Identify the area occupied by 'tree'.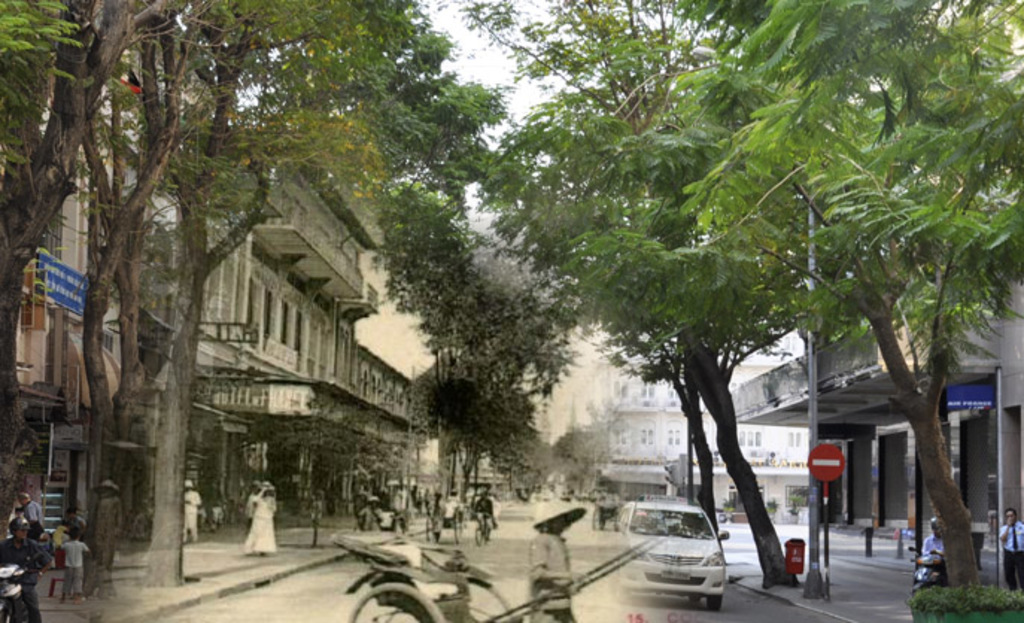
Area: locate(458, 31, 865, 528).
